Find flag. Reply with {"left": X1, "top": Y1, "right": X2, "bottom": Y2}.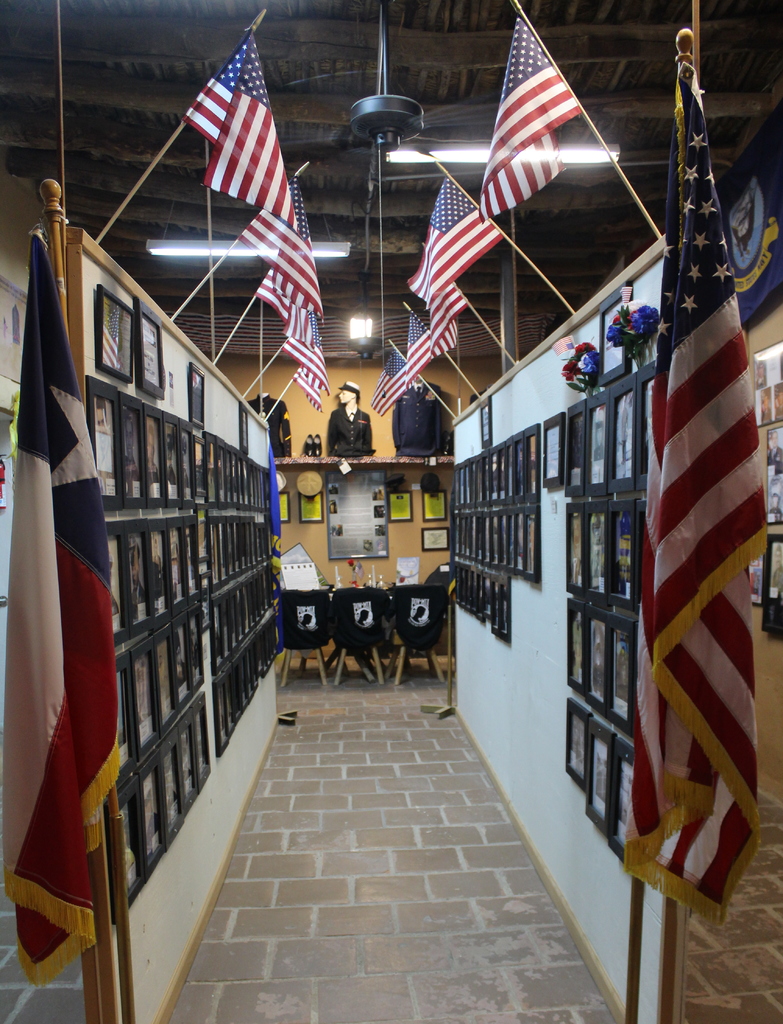
{"left": 406, "top": 175, "right": 502, "bottom": 317}.
